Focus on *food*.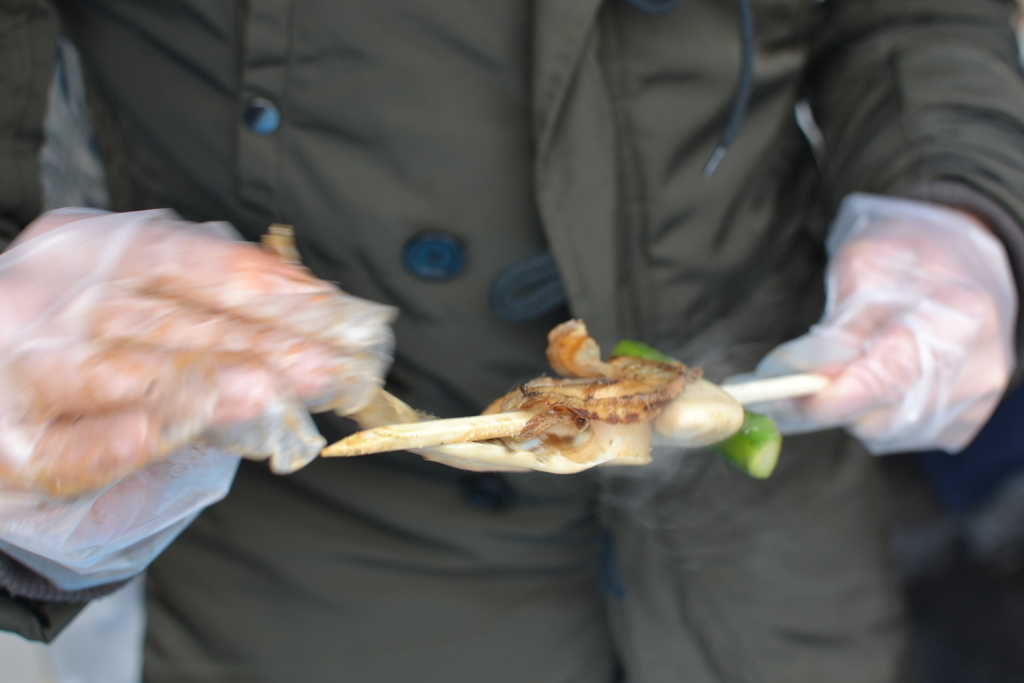
Focused at <bbox>263, 224, 780, 476</bbox>.
